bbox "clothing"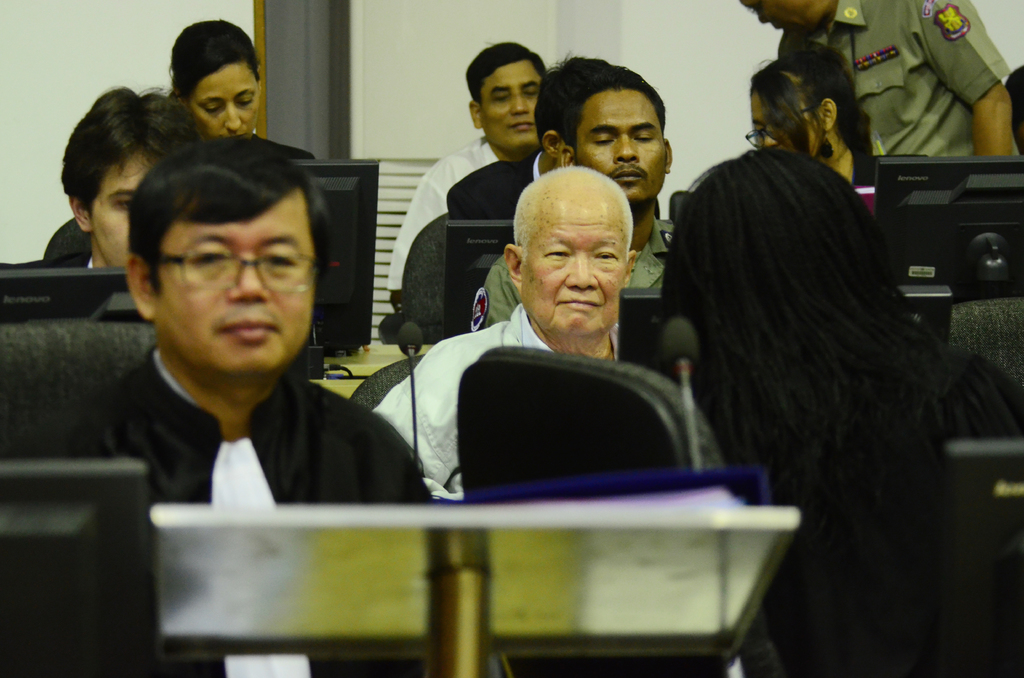
x1=68, y1=347, x2=433, y2=677
